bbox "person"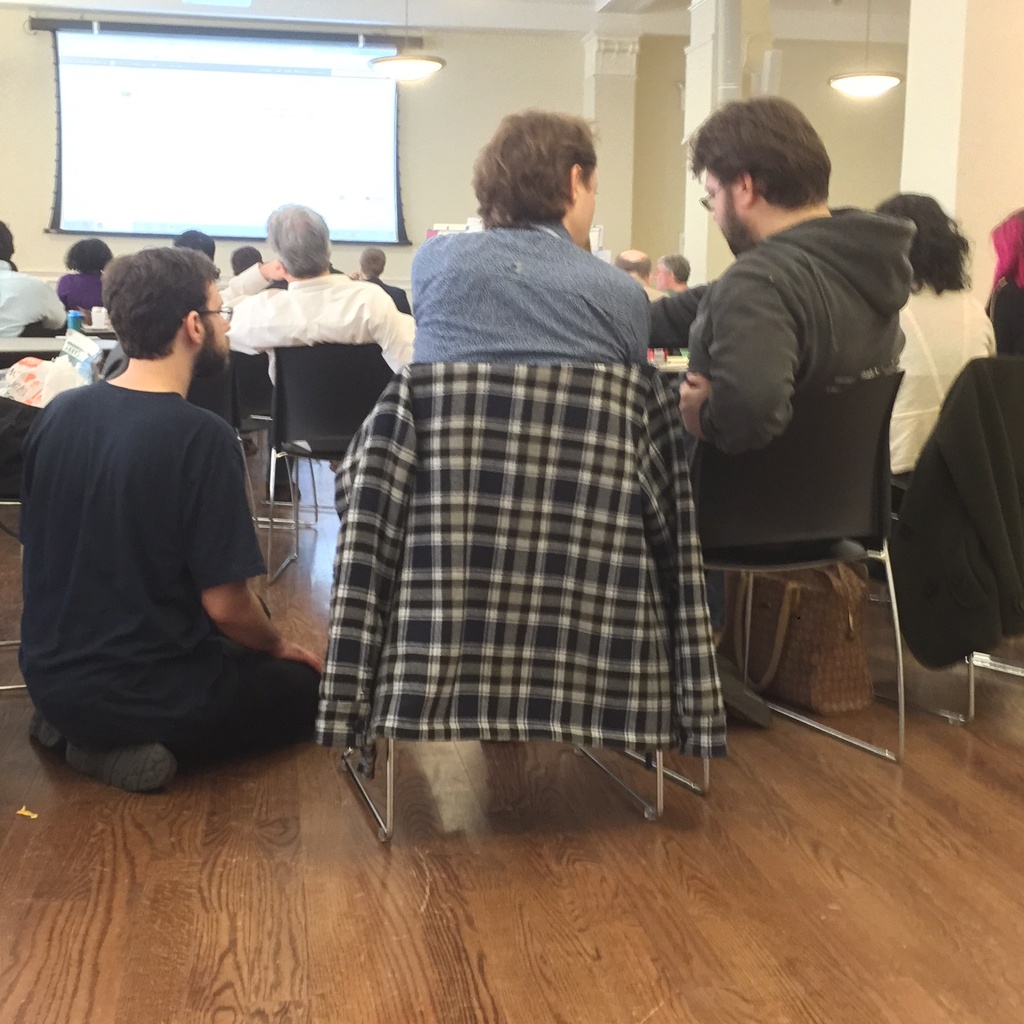
<box>225,244,262,277</box>
